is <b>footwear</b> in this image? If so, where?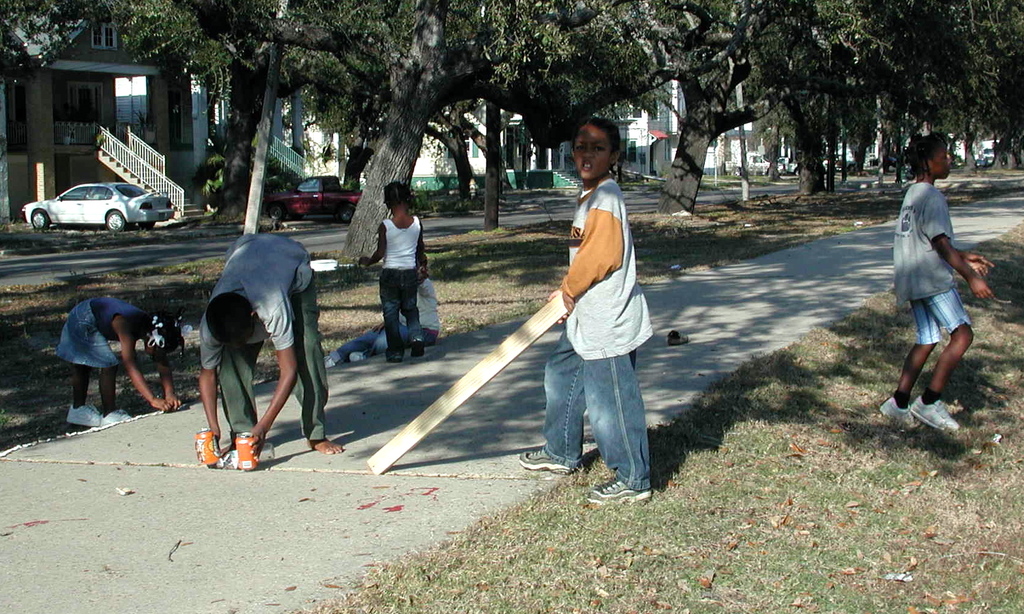
Yes, at box(99, 412, 125, 424).
